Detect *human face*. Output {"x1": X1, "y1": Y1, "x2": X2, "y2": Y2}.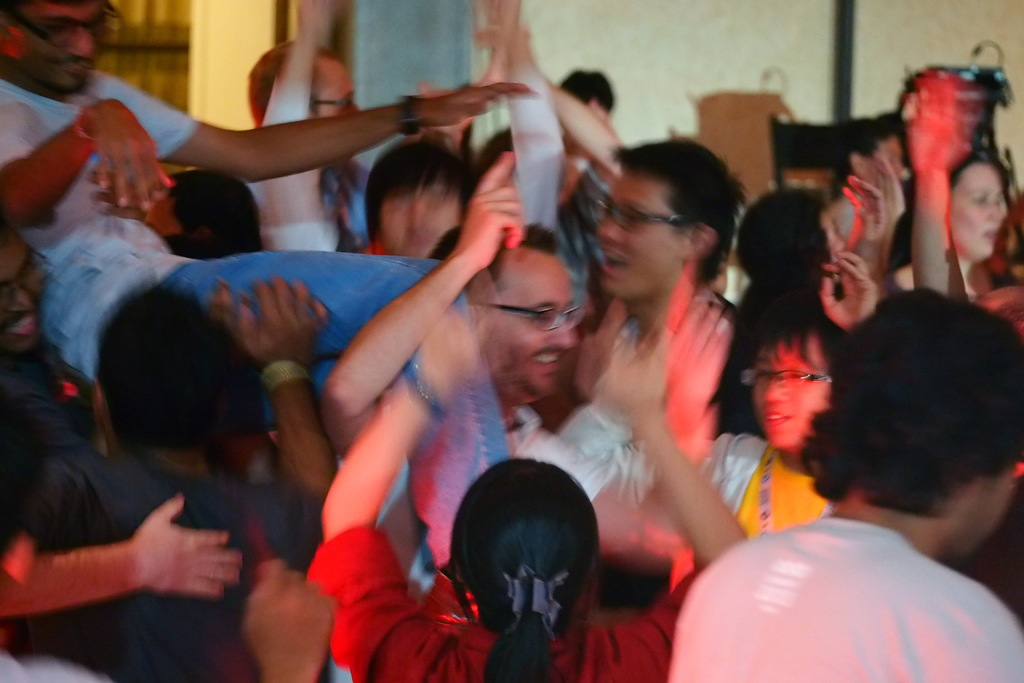
{"x1": 369, "y1": 160, "x2": 459, "y2": 274}.
